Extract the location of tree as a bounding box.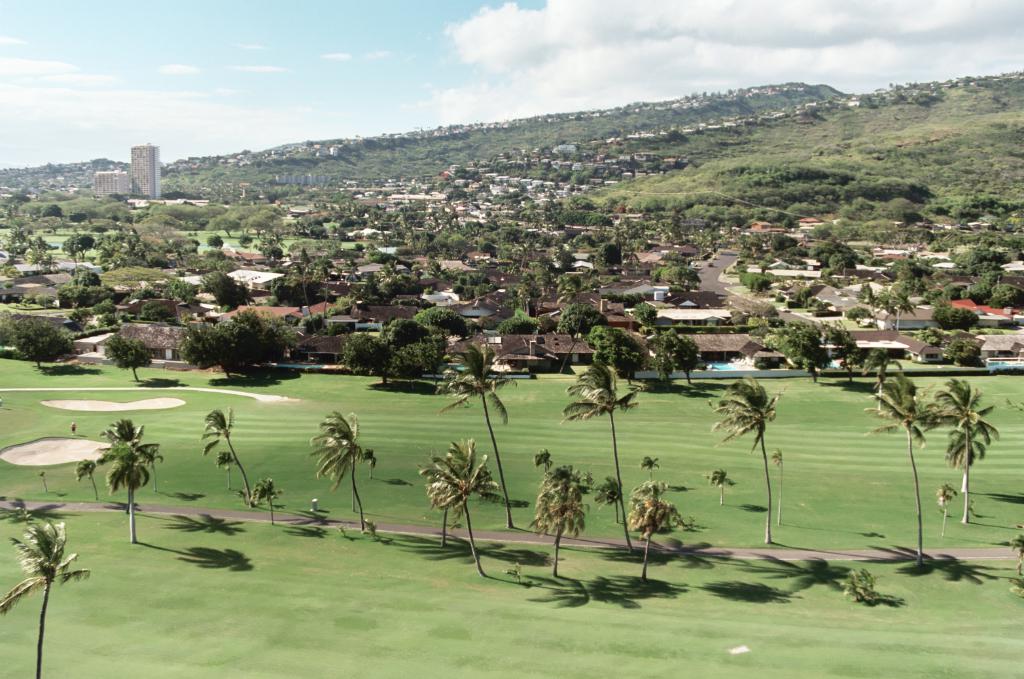
784, 325, 828, 386.
